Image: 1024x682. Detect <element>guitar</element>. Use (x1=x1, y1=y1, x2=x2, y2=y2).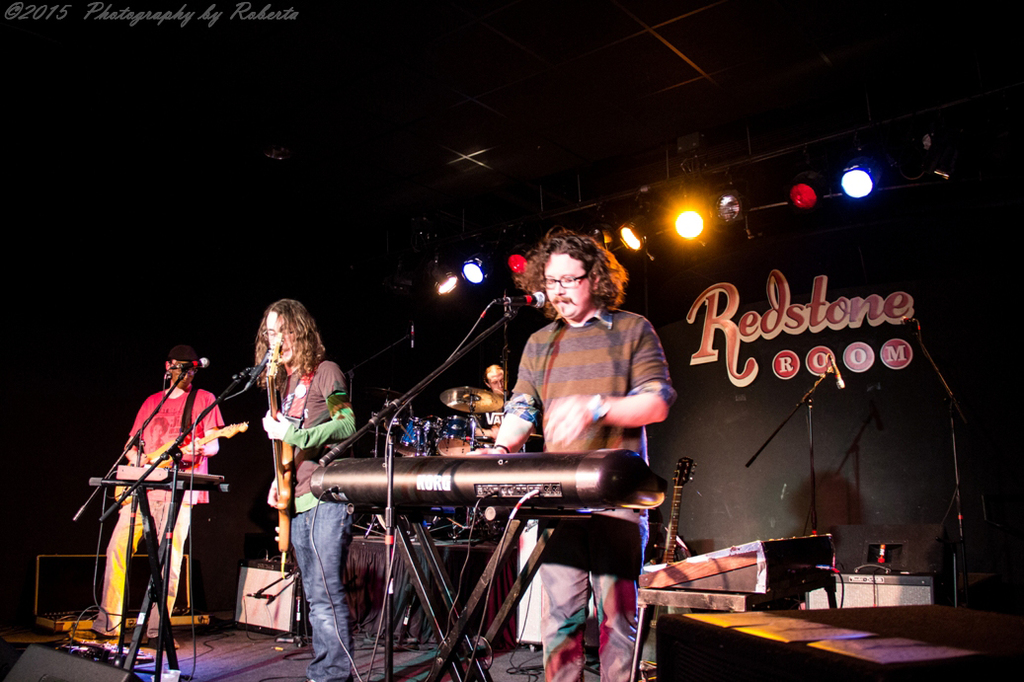
(x1=271, y1=352, x2=299, y2=552).
